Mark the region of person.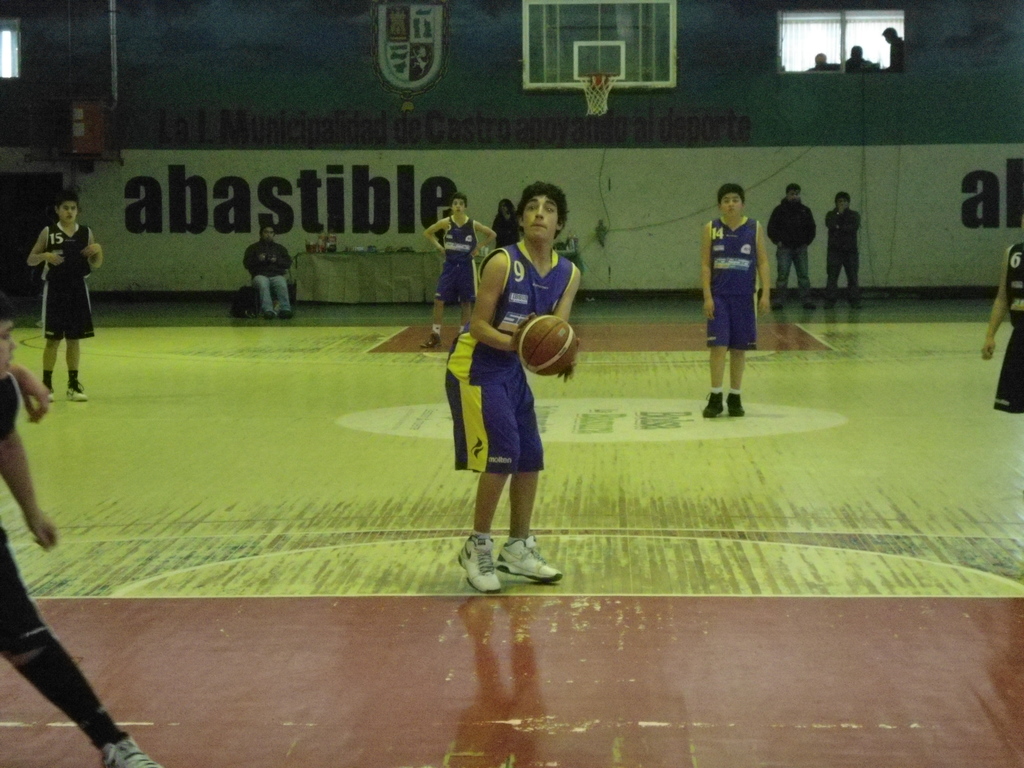
Region: (left=417, top=183, right=499, bottom=352).
